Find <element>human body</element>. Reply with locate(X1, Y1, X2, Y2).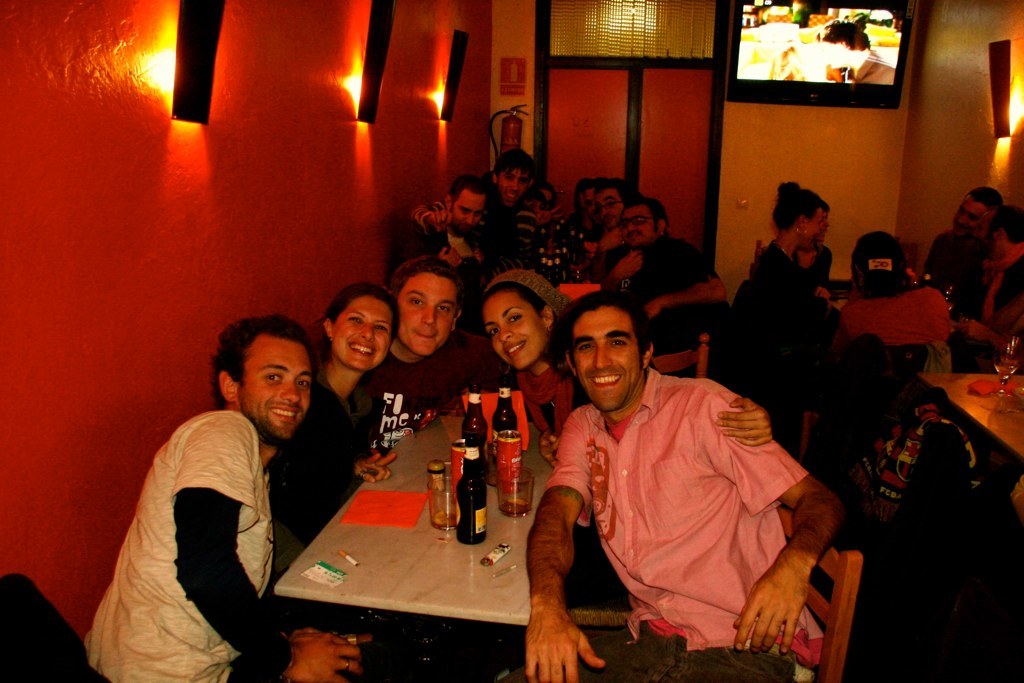
locate(385, 253, 460, 435).
